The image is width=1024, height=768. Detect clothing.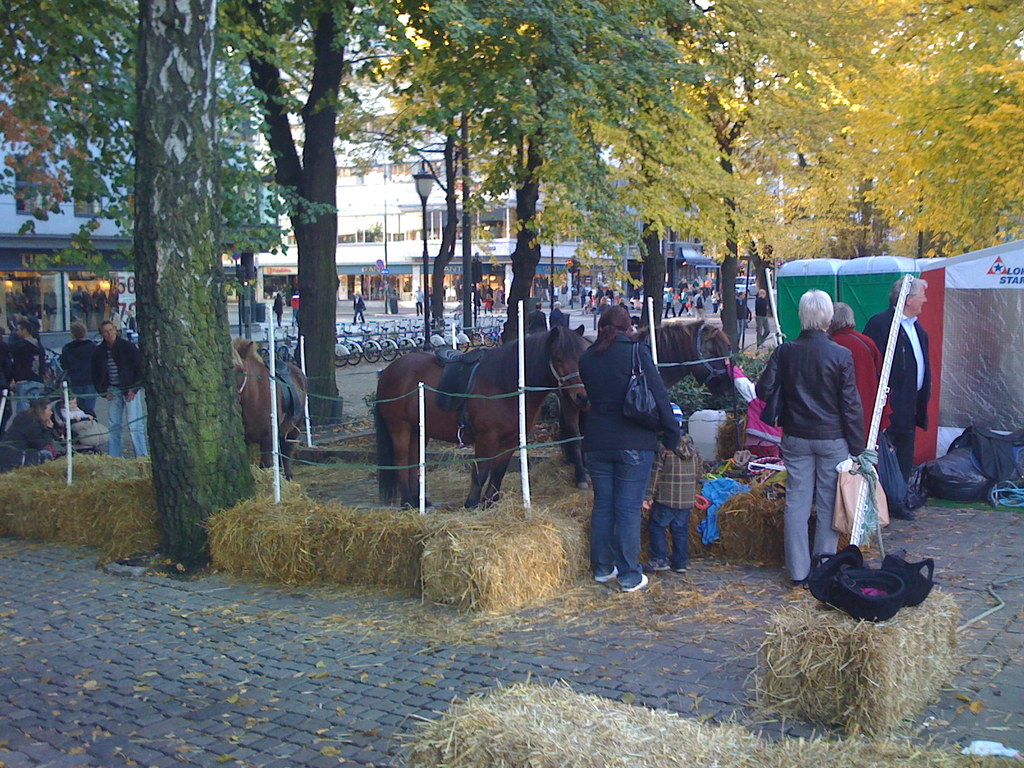
Detection: [95, 340, 148, 452].
